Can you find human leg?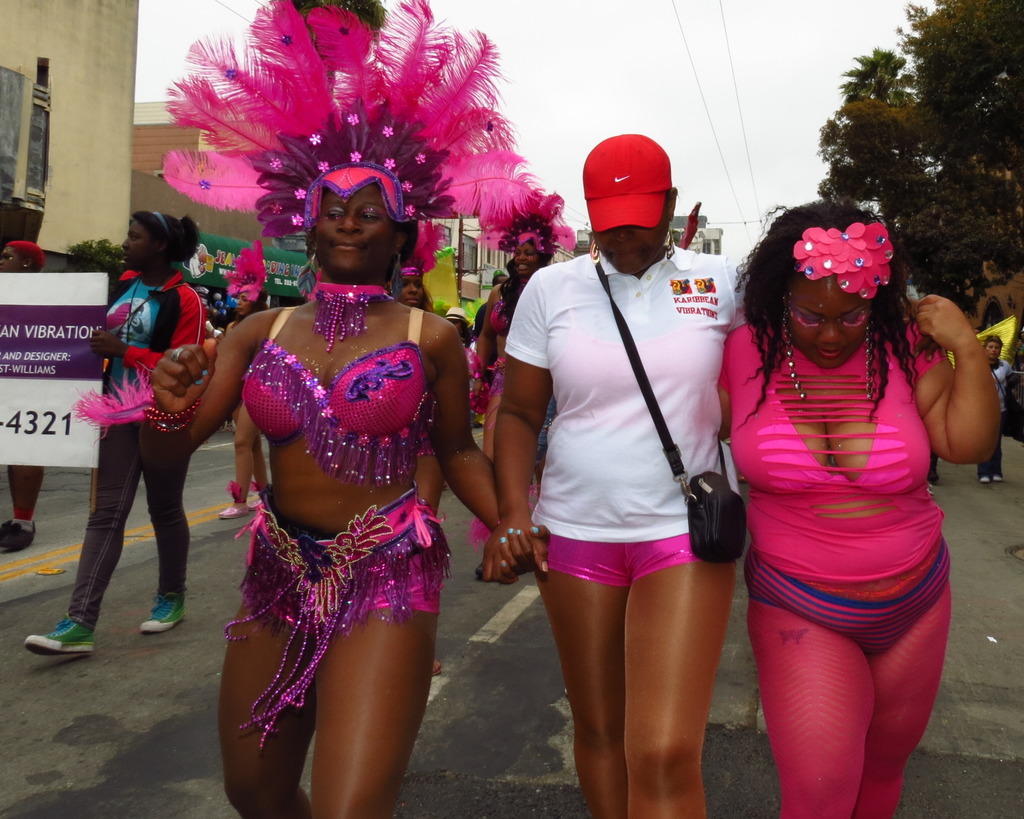
Yes, bounding box: <region>531, 559, 633, 818</region>.
